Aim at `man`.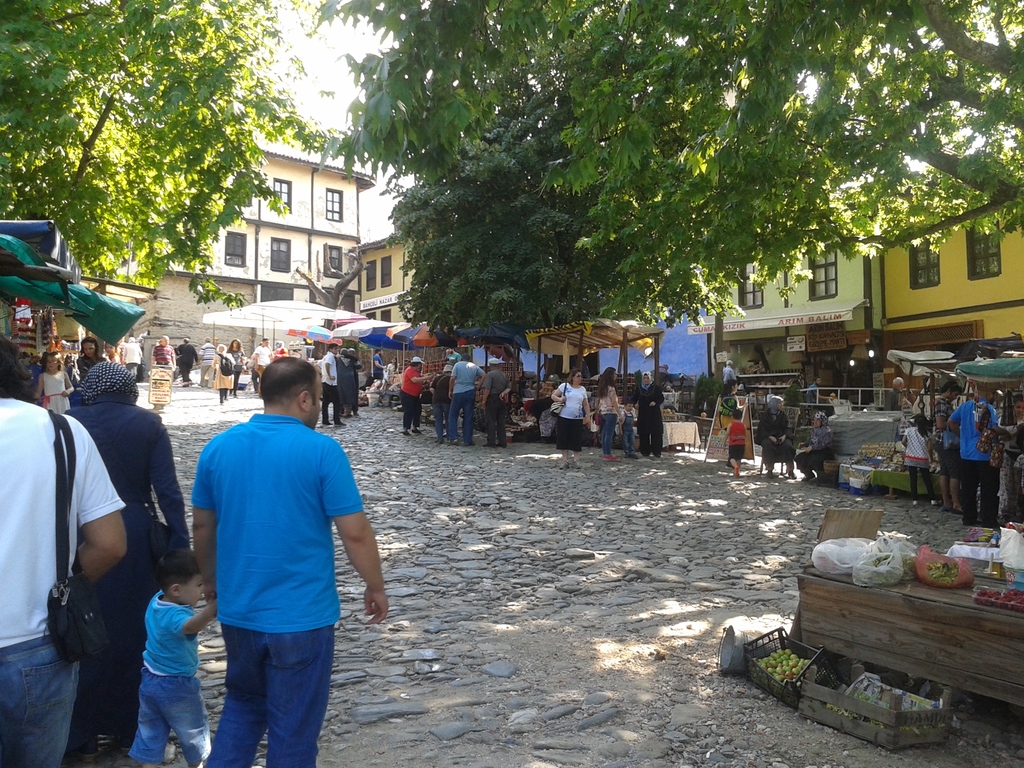
Aimed at [726, 360, 737, 383].
